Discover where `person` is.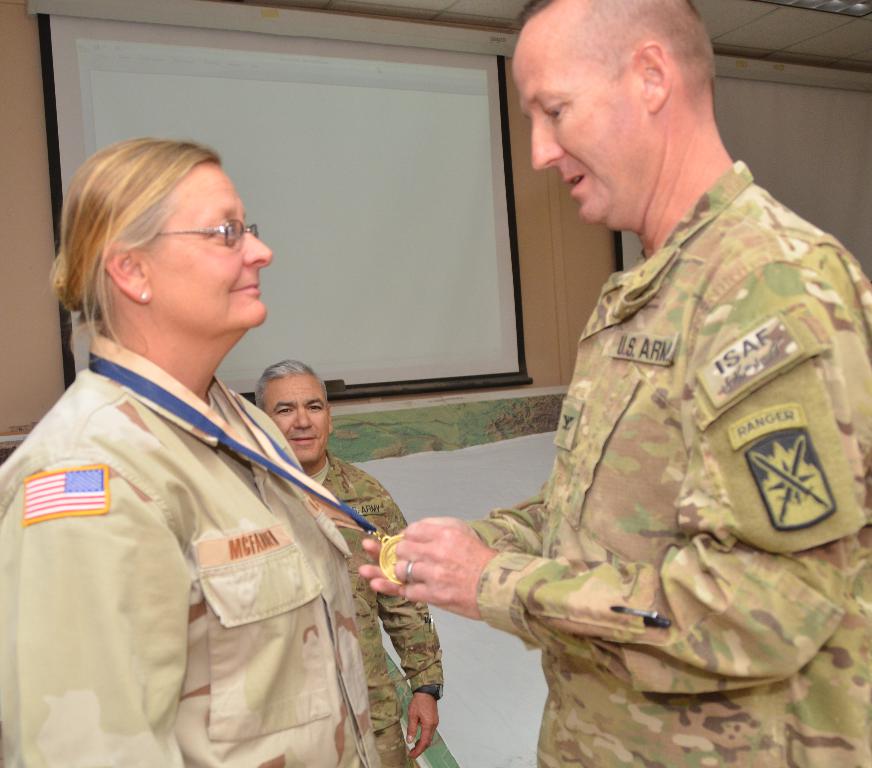
Discovered at Rect(68, 153, 490, 767).
